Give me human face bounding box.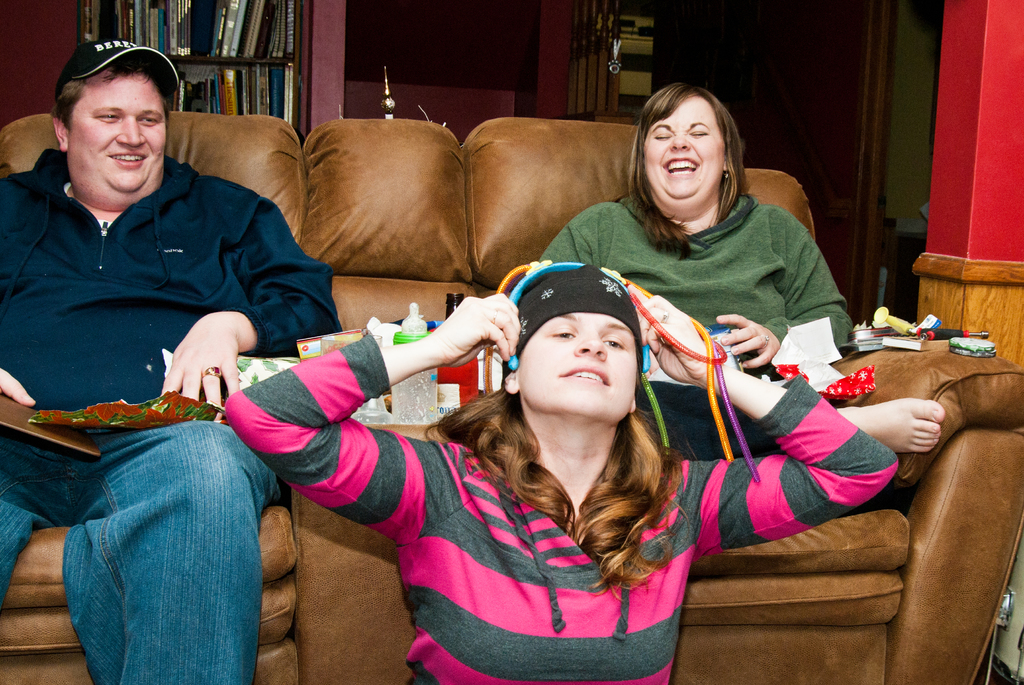
<bbox>637, 93, 724, 212</bbox>.
